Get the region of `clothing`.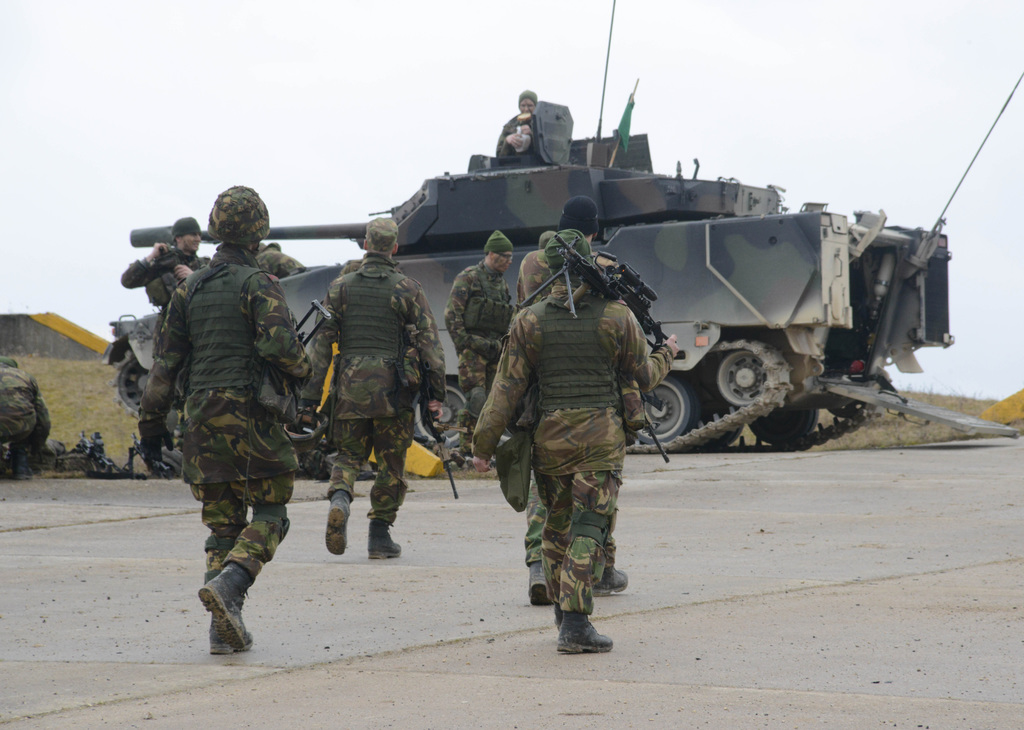
121/247/212/419.
